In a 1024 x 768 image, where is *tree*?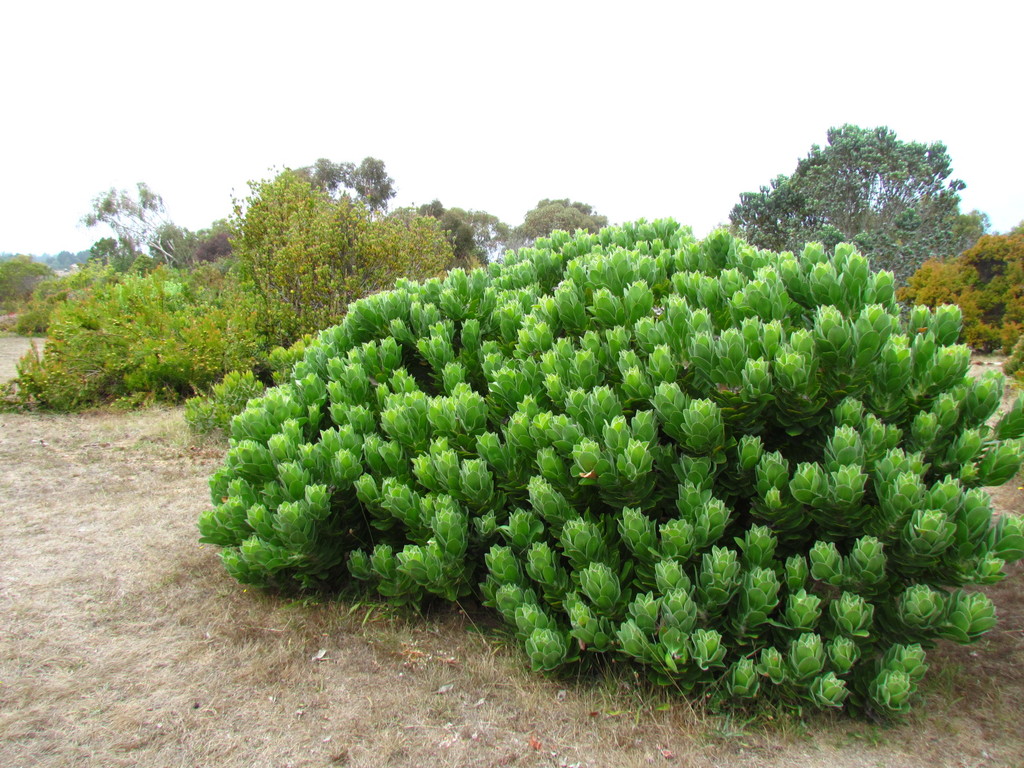
Rect(319, 157, 401, 209).
